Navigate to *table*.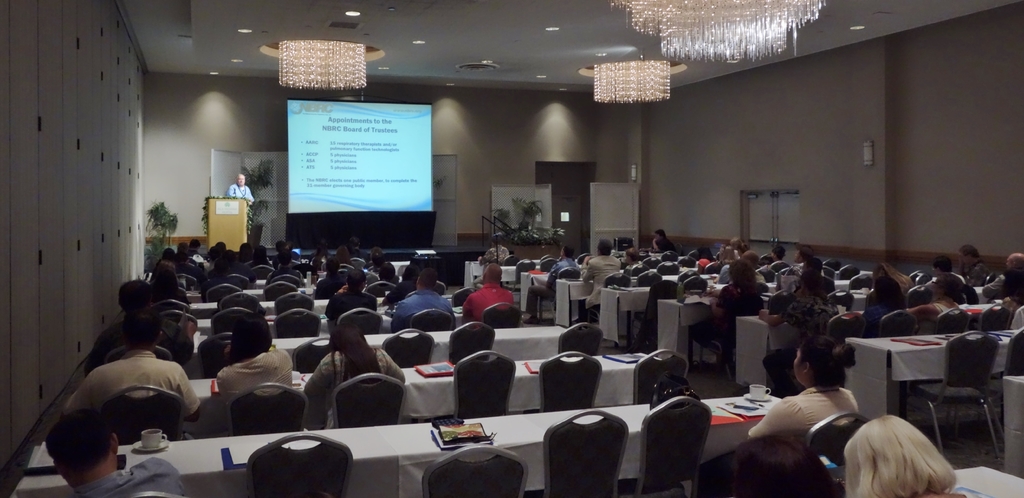
Navigation target: BBox(489, 250, 521, 284).
